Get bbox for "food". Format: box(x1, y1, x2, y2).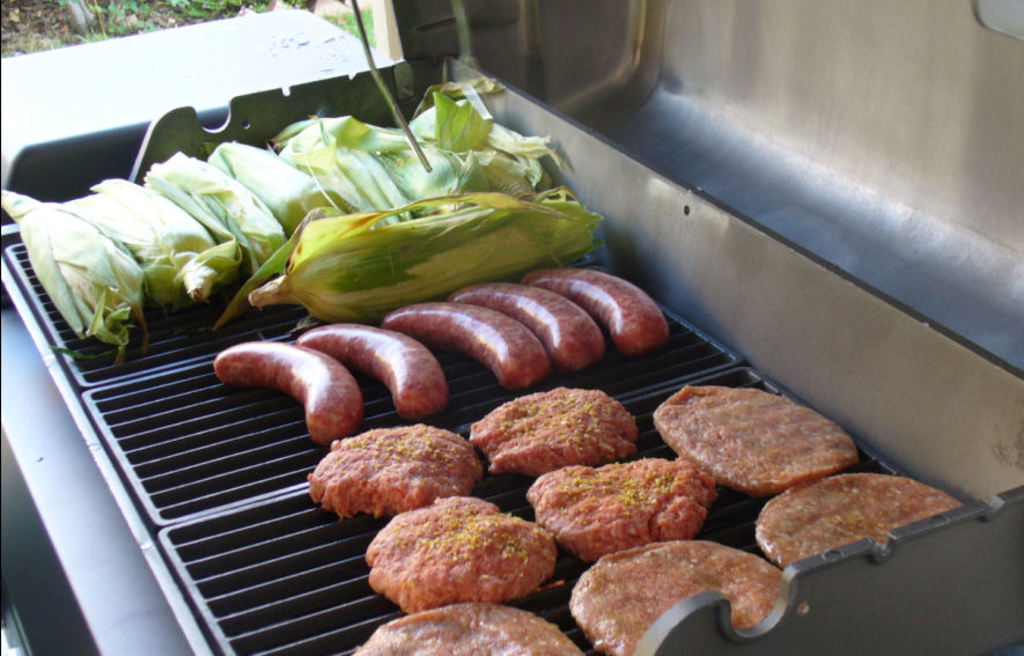
box(567, 540, 791, 655).
